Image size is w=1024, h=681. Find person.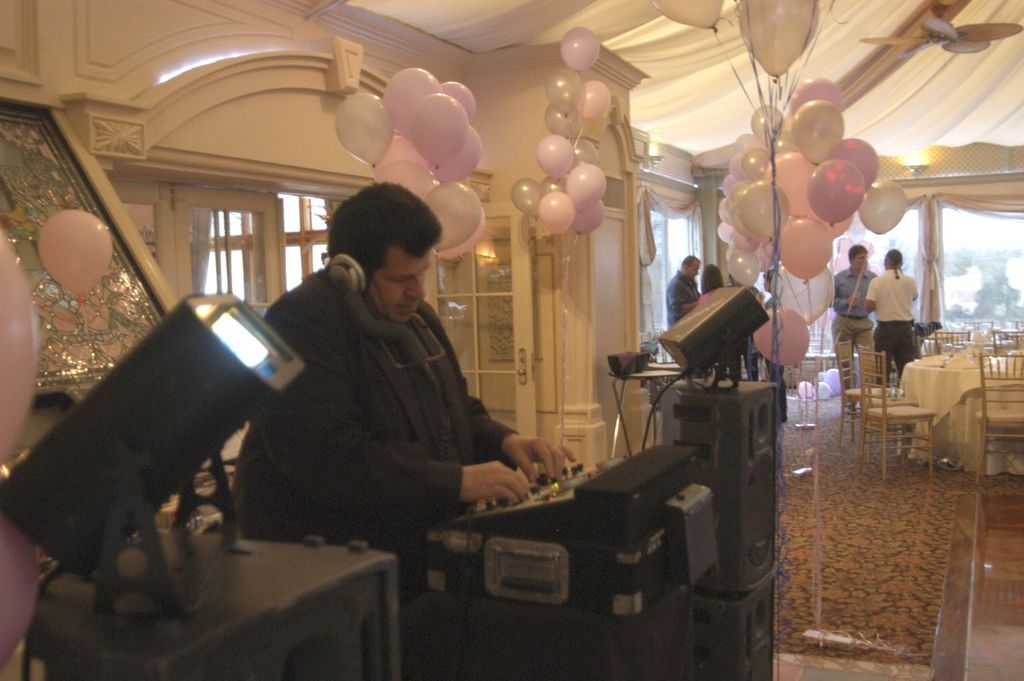
bbox=[832, 241, 869, 401].
